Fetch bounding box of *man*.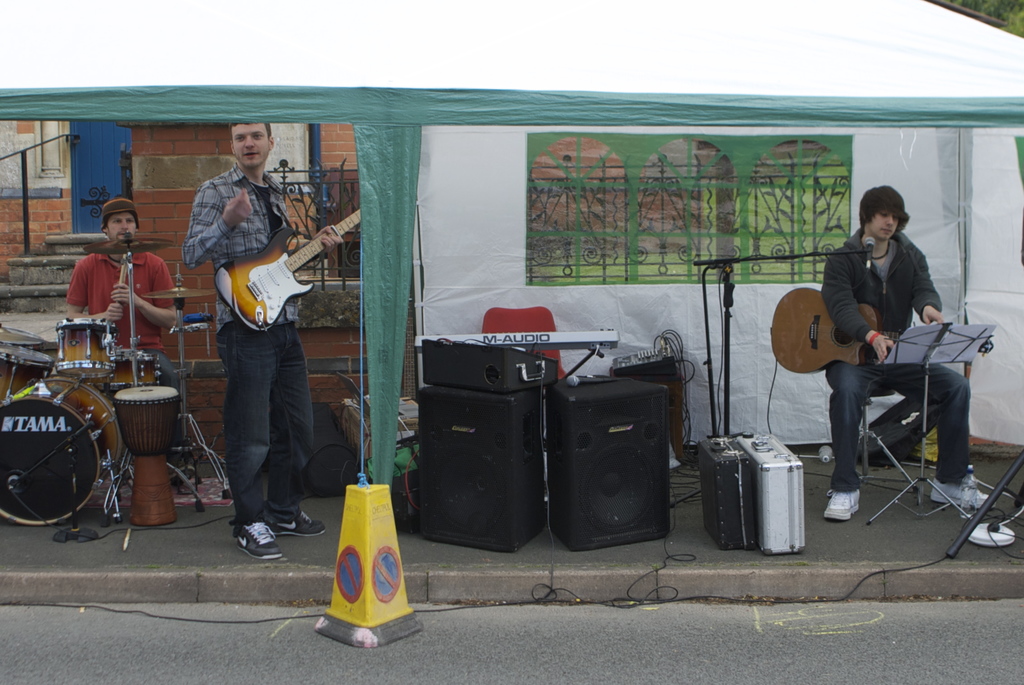
Bbox: select_region(181, 118, 349, 564).
